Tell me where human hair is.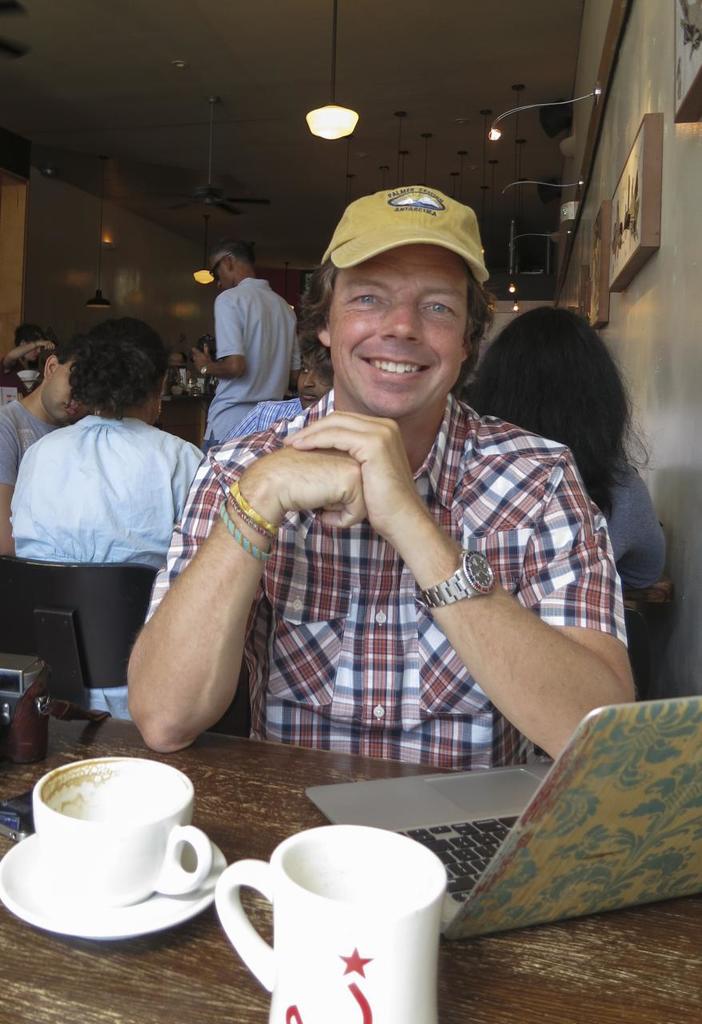
human hair is at l=206, t=236, r=261, b=271.
